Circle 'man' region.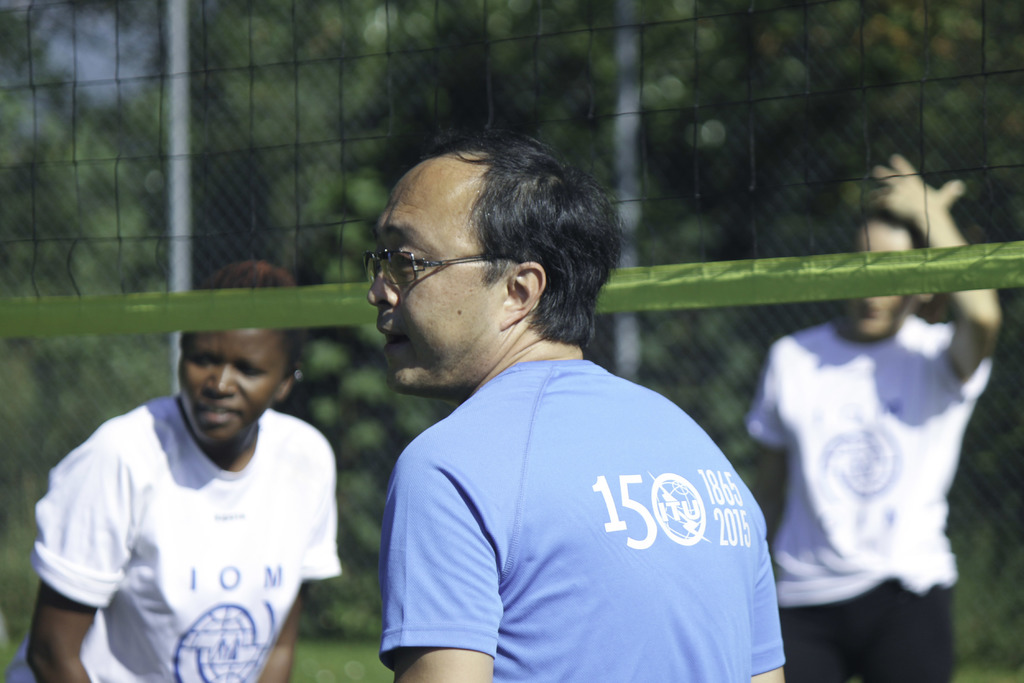
Region: (left=332, top=134, right=783, bottom=681).
